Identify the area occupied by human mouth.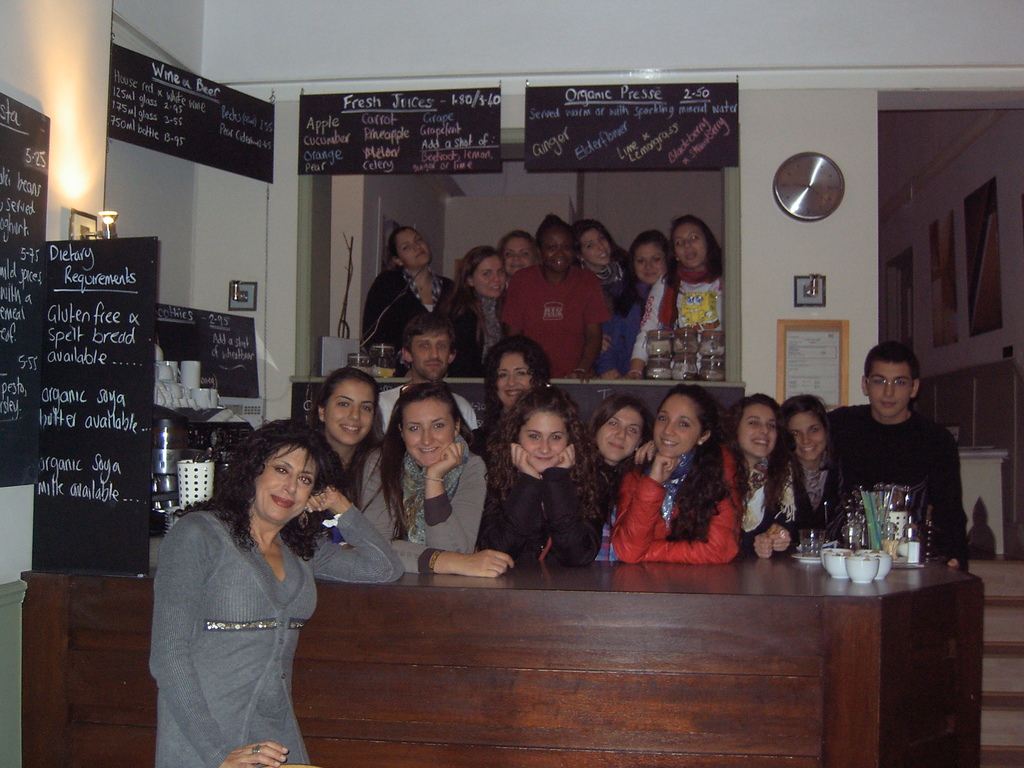
Area: left=414, top=249, right=426, bottom=259.
